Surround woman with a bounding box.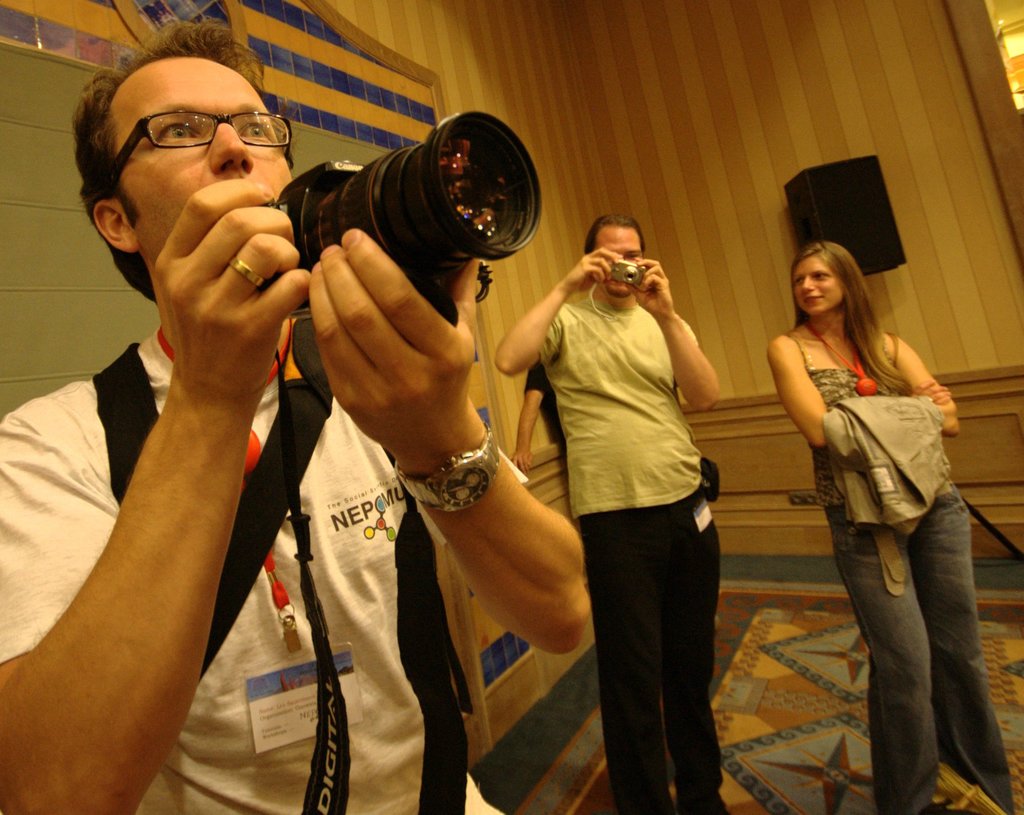
bbox(751, 196, 981, 766).
